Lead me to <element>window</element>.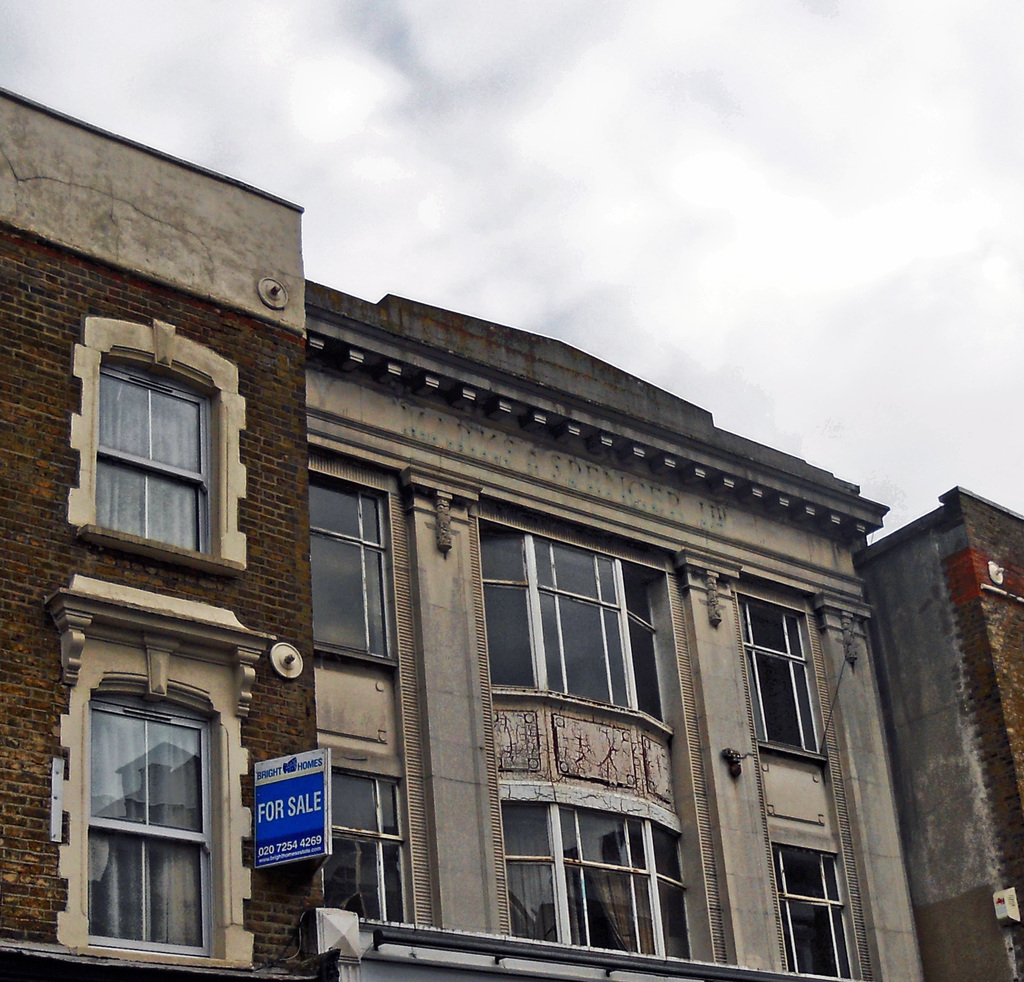
Lead to region(740, 608, 829, 755).
